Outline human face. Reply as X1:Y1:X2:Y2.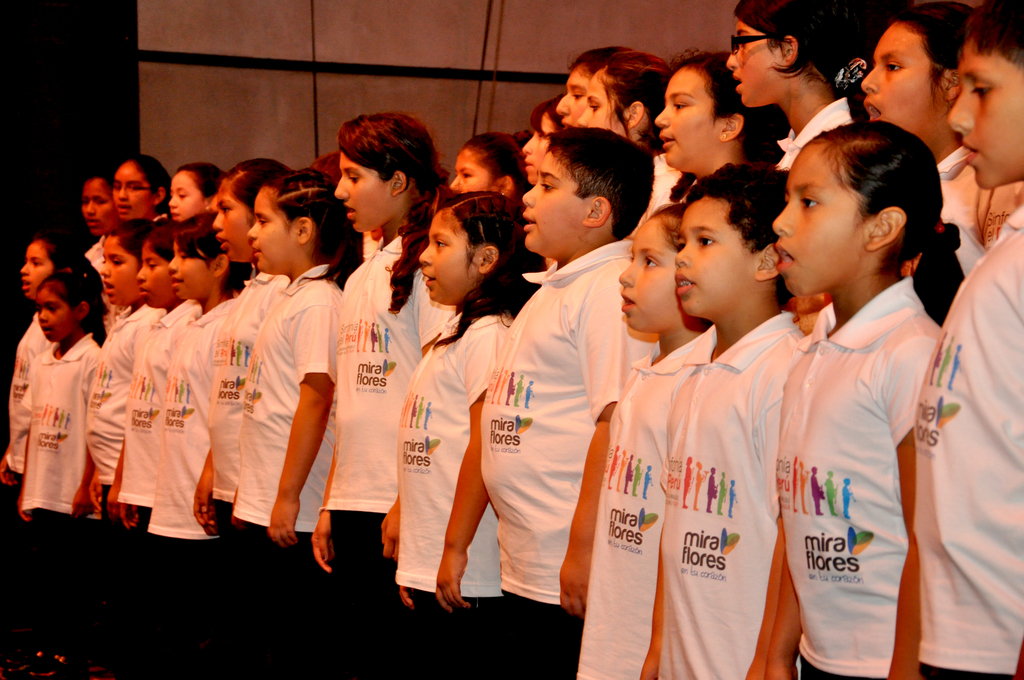
447:150:495:190.
